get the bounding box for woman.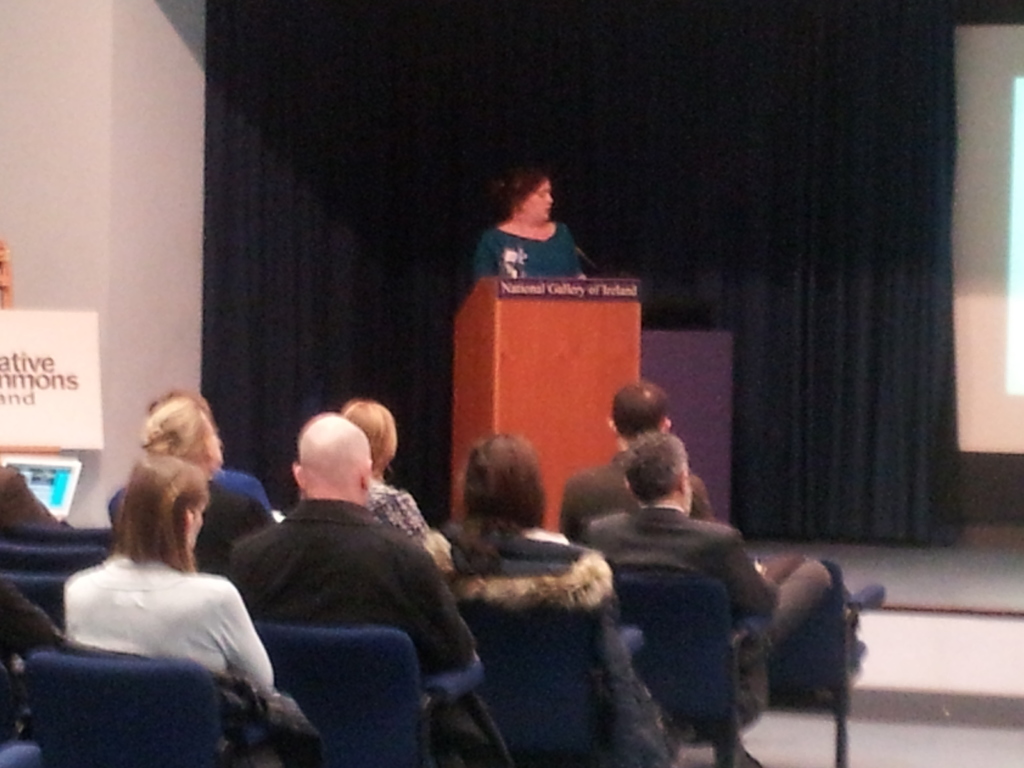
[143,394,269,573].
